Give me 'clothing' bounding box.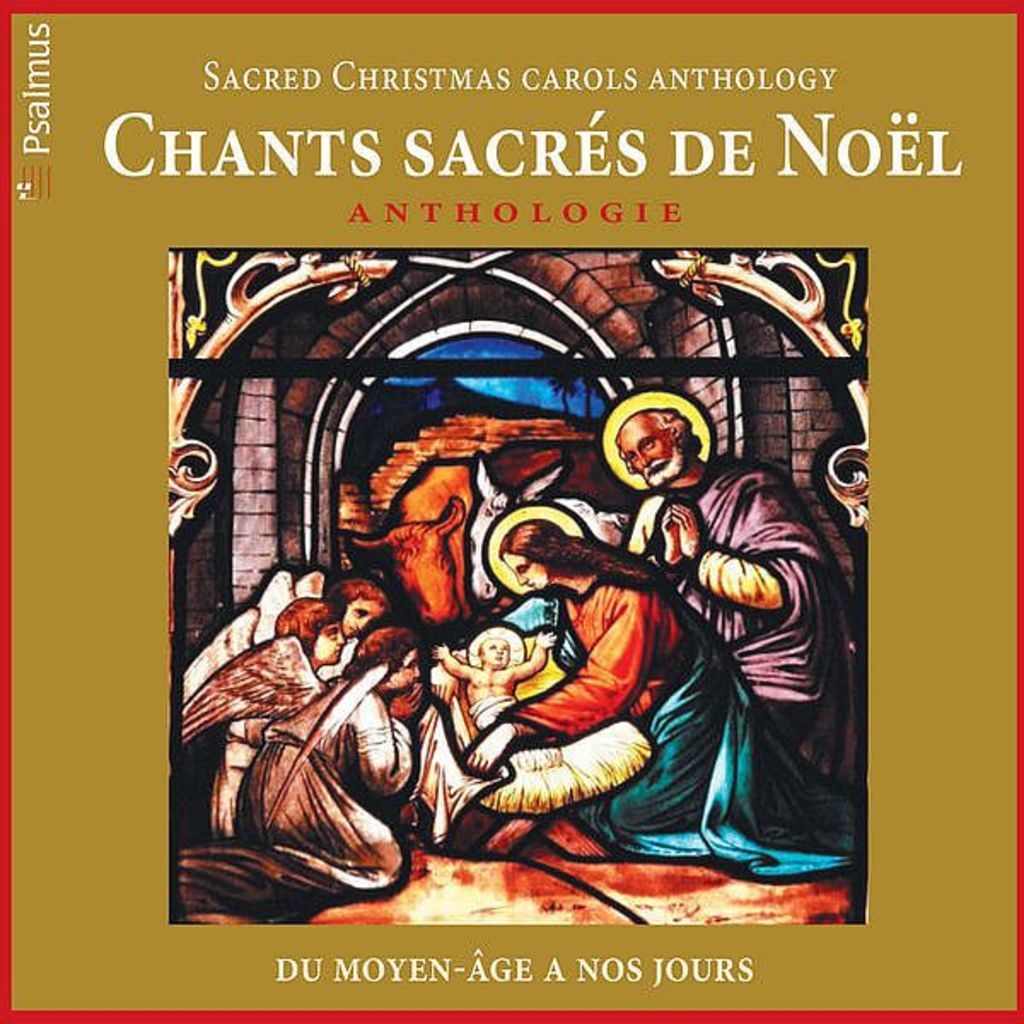
[x1=515, y1=561, x2=829, y2=887].
